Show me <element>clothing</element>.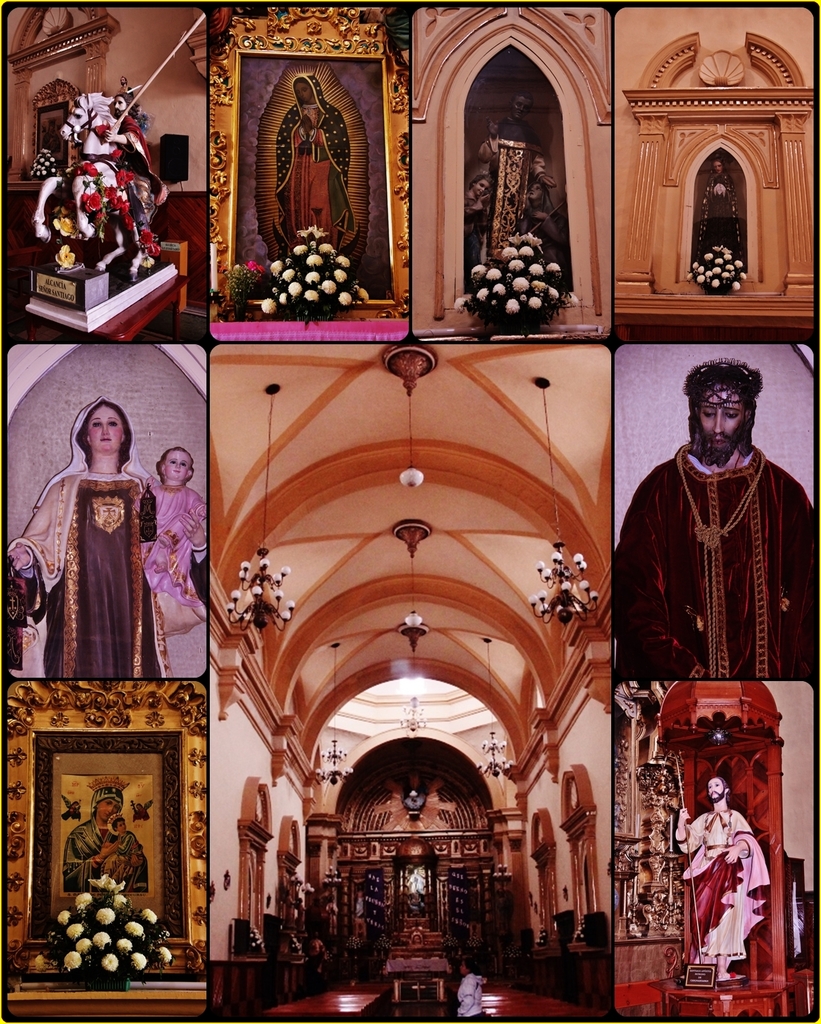
<element>clothing</element> is here: (6,396,209,678).
